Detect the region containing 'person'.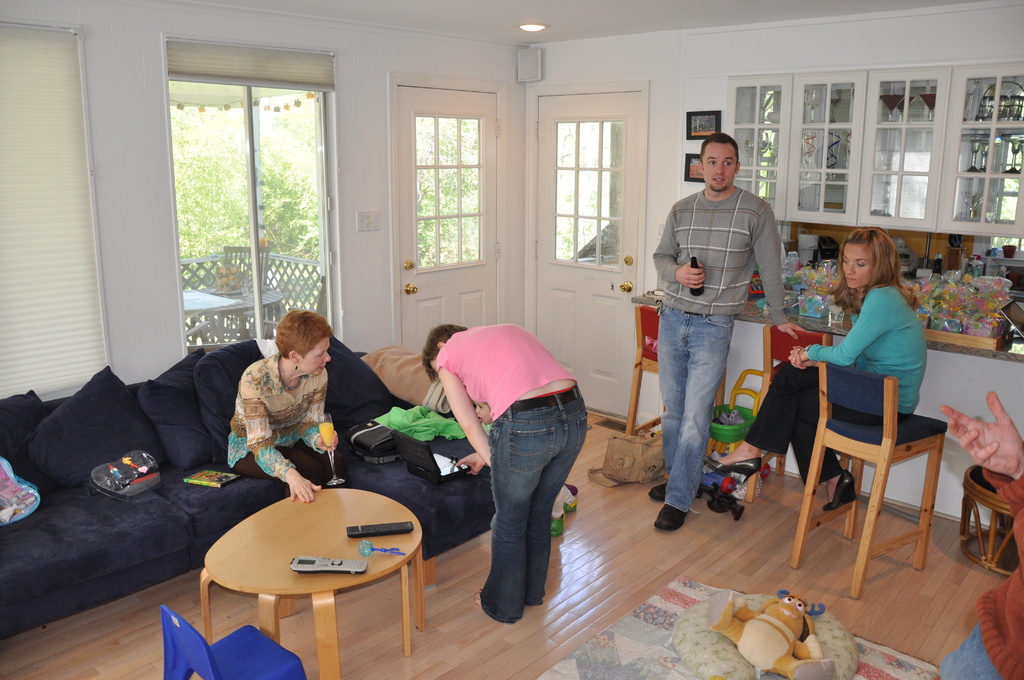
{"left": 422, "top": 321, "right": 587, "bottom": 622}.
